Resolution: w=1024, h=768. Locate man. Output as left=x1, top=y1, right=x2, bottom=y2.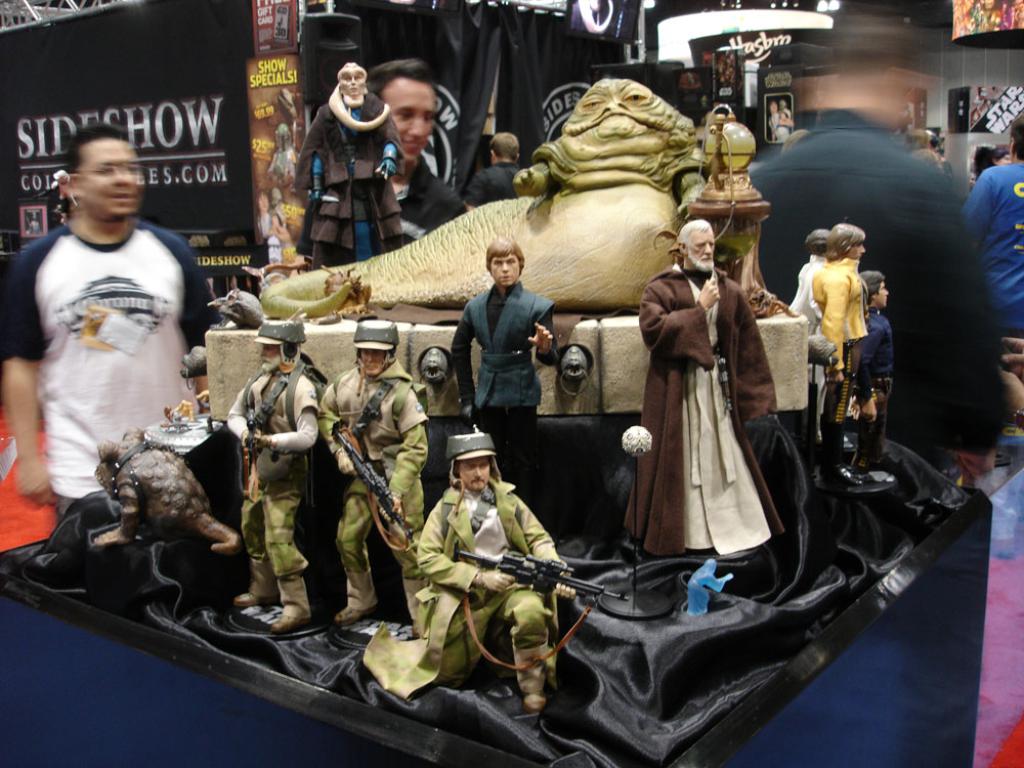
left=361, top=432, right=580, bottom=716.
